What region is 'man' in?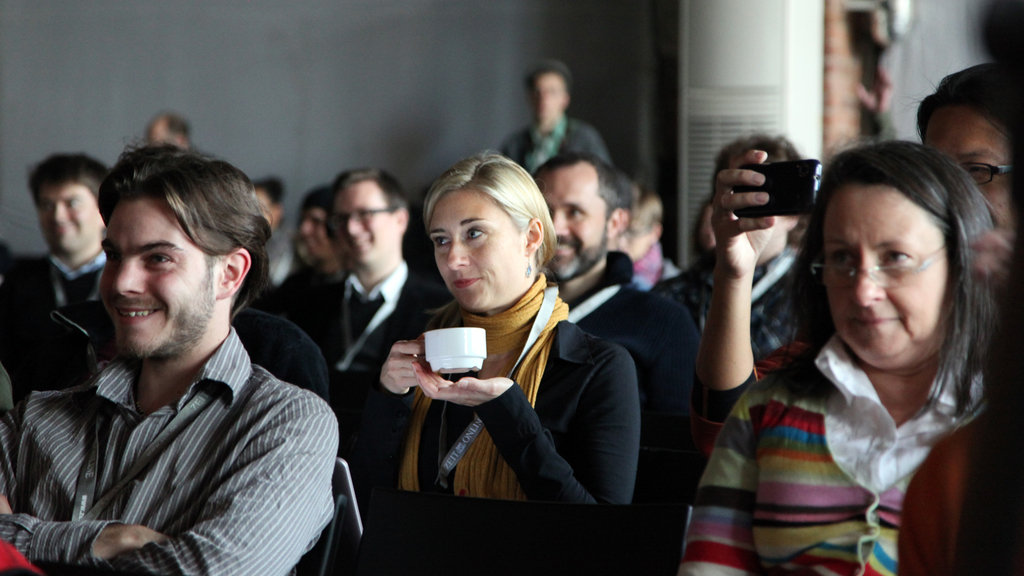
bbox=(0, 152, 159, 408).
